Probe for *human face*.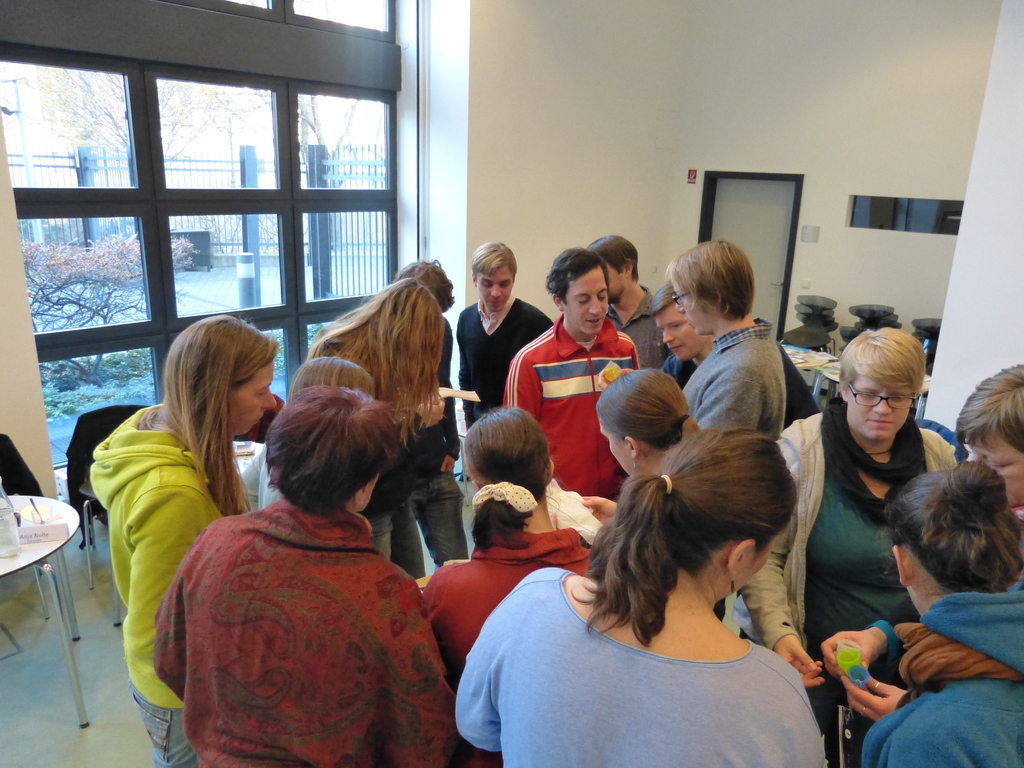
Probe result: 228/367/278/440.
